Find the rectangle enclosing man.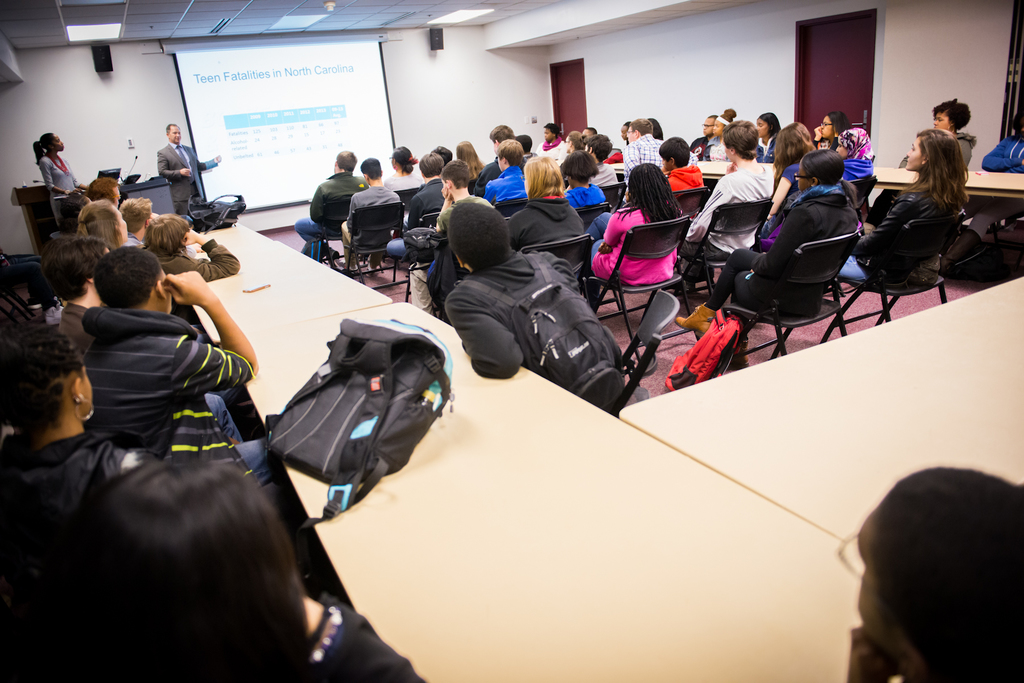
[692,113,721,157].
